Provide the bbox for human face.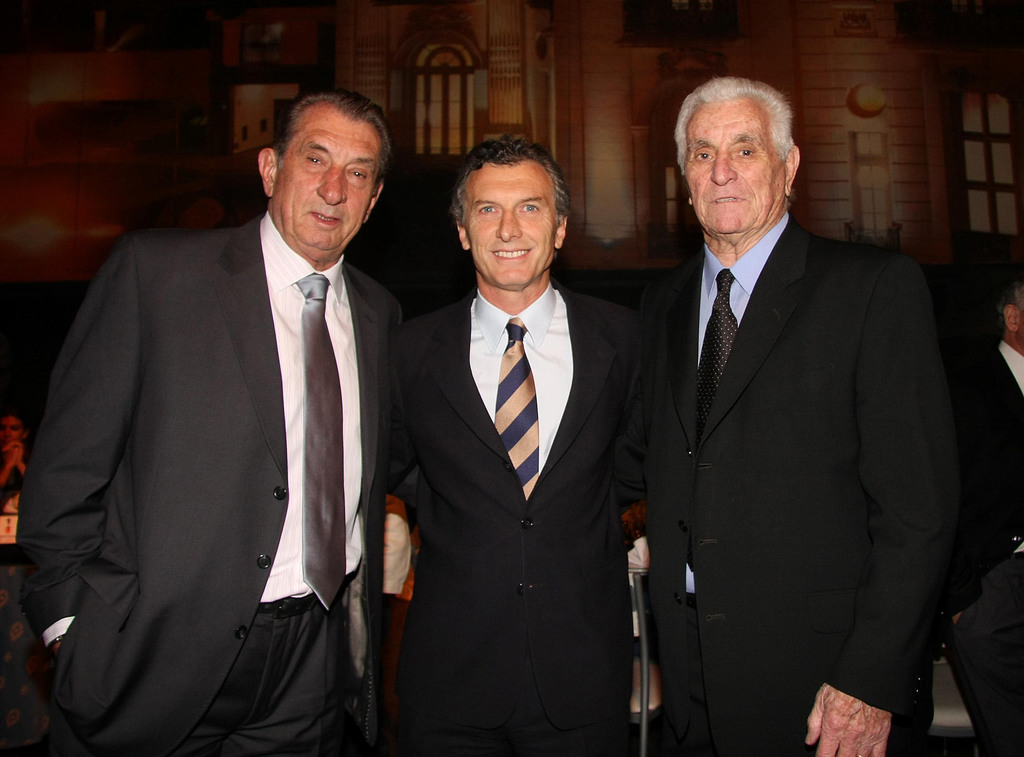
bbox(468, 161, 555, 290).
